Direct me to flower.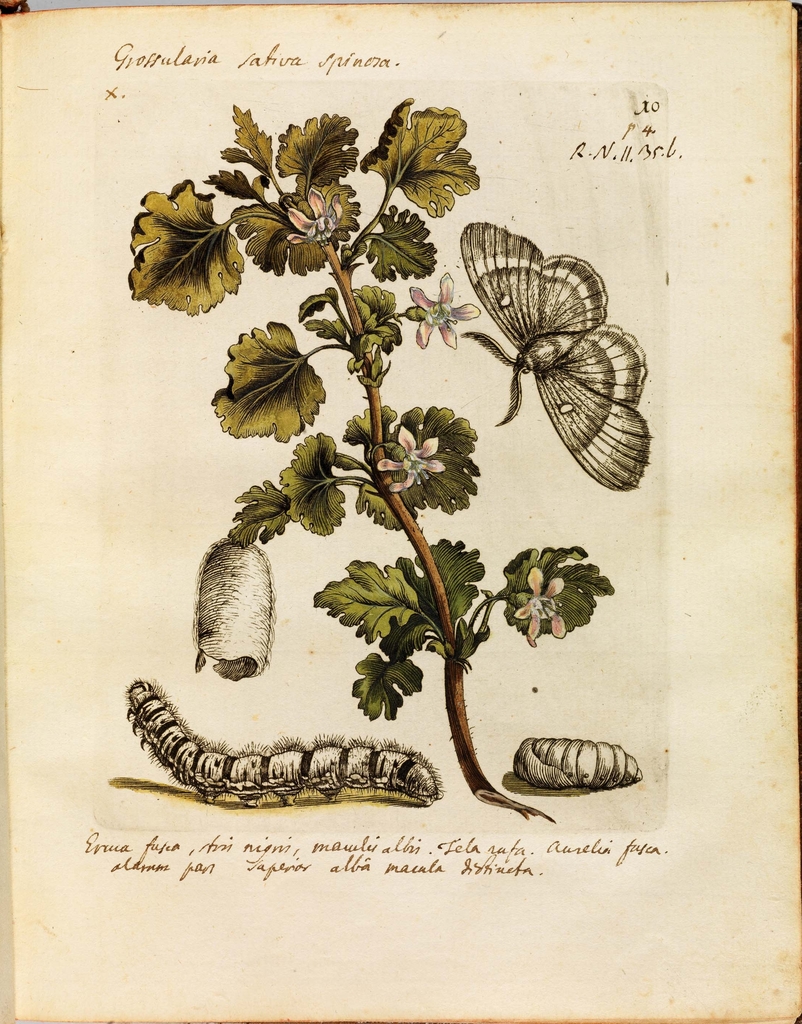
Direction: [left=284, top=185, right=359, bottom=252].
